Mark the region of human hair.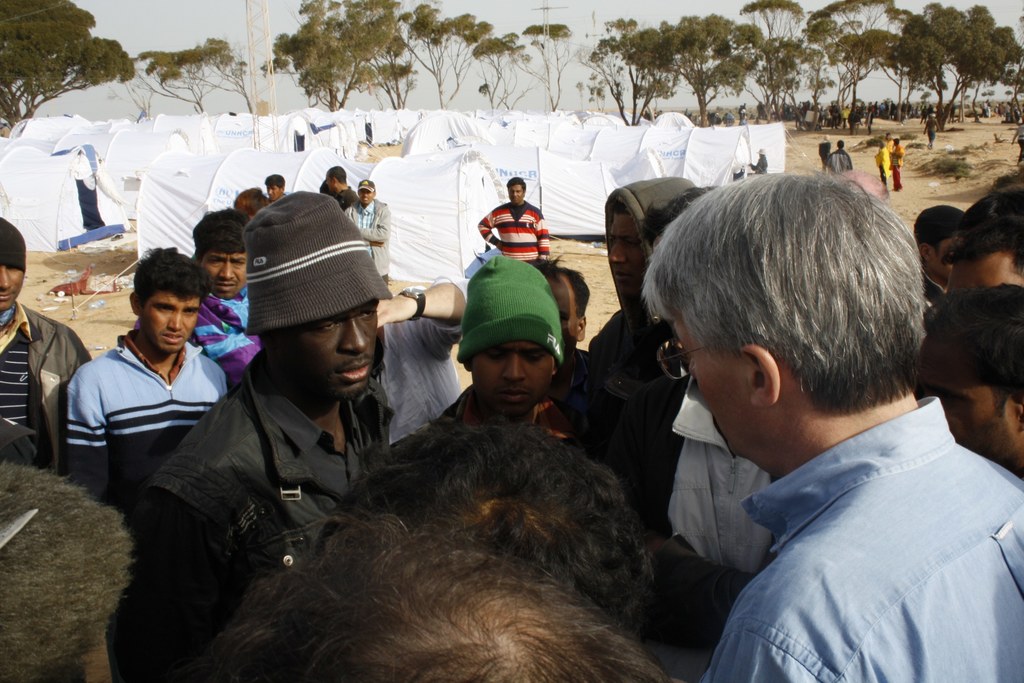
Region: [199, 504, 675, 682].
